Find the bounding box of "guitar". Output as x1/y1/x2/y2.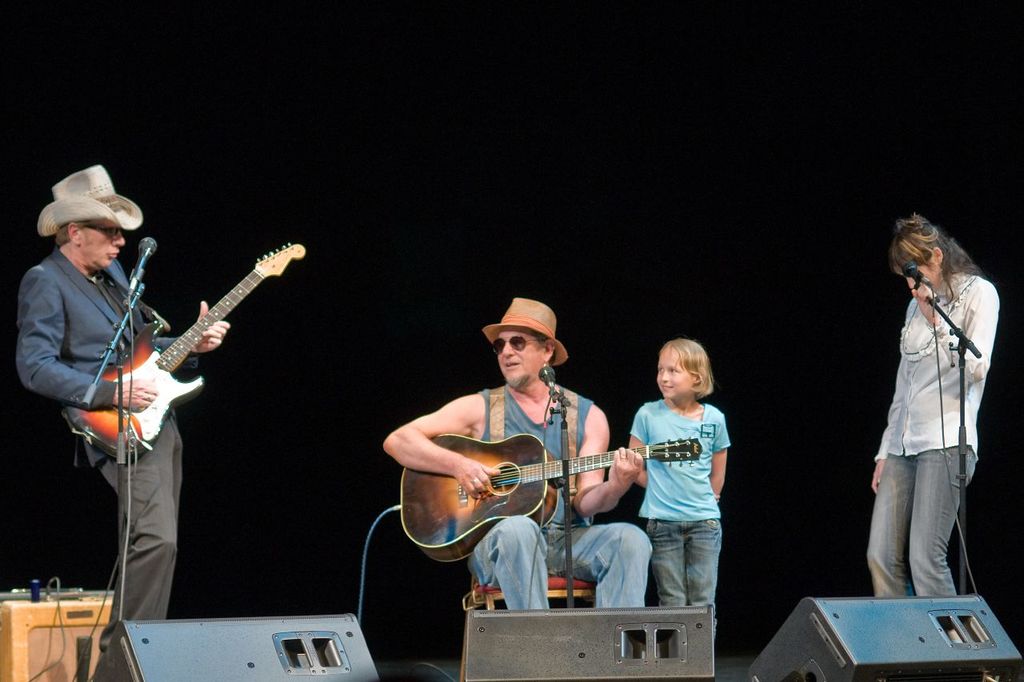
398/427/702/568.
